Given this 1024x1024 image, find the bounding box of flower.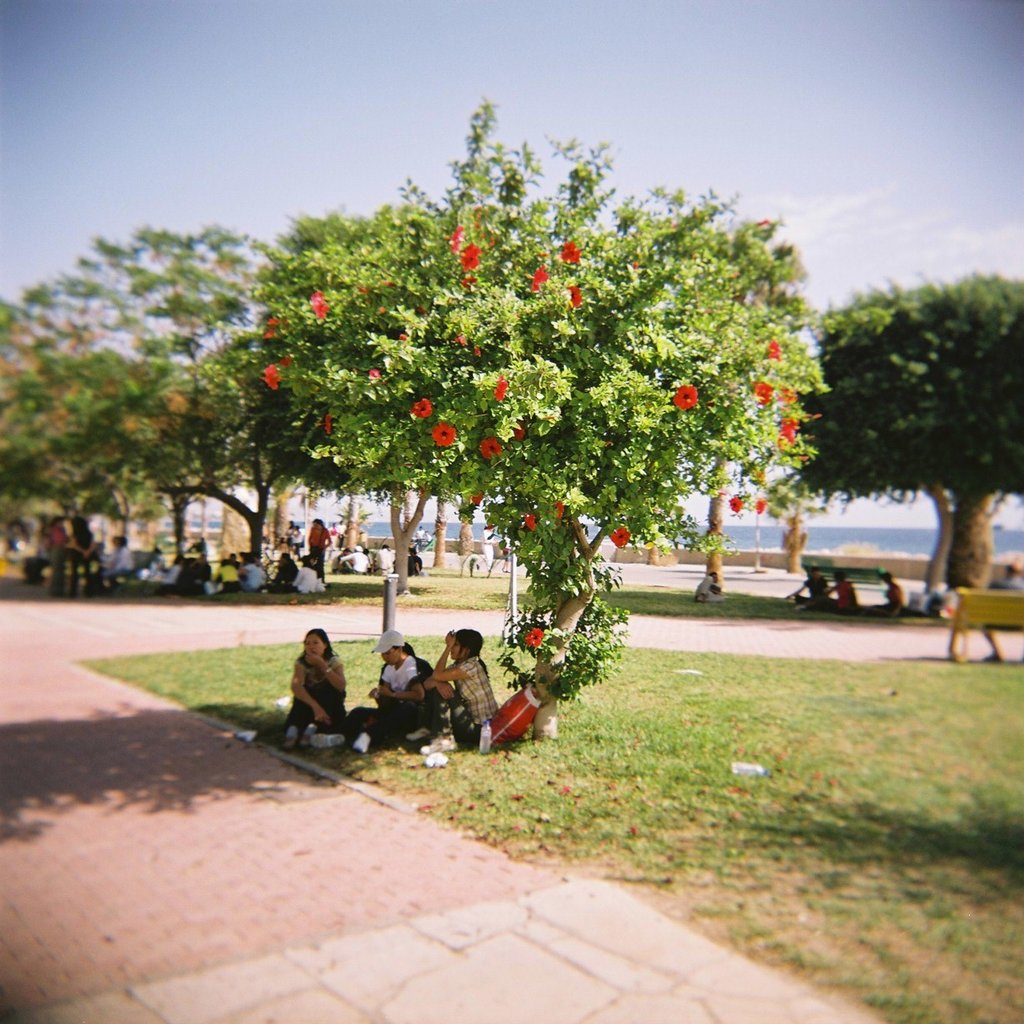
<region>493, 376, 507, 404</region>.
